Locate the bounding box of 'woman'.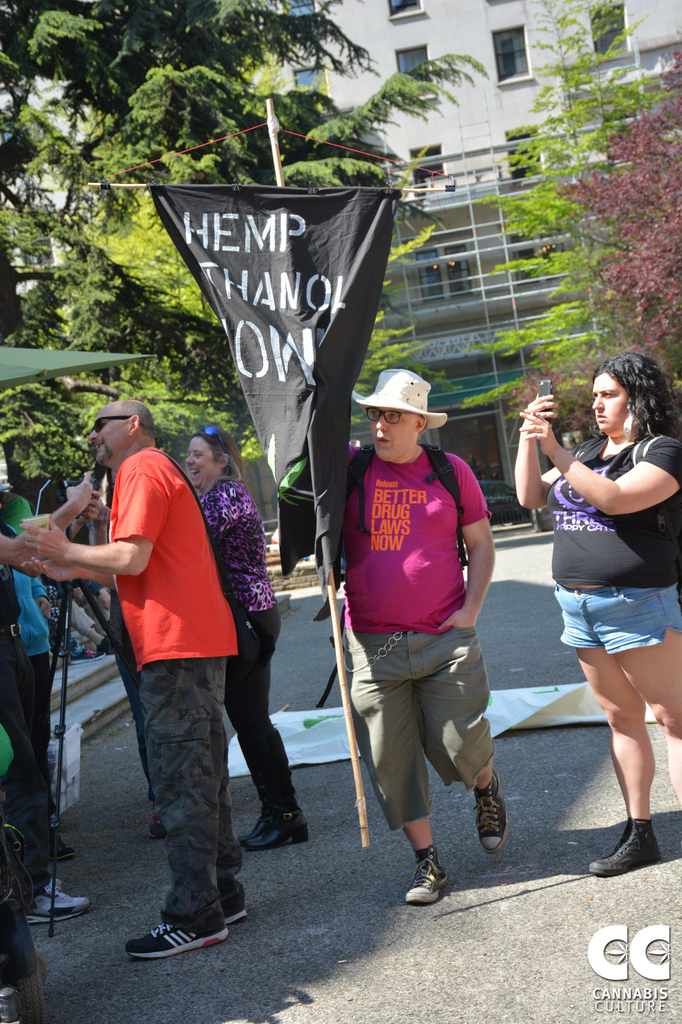
Bounding box: rect(183, 424, 312, 852).
